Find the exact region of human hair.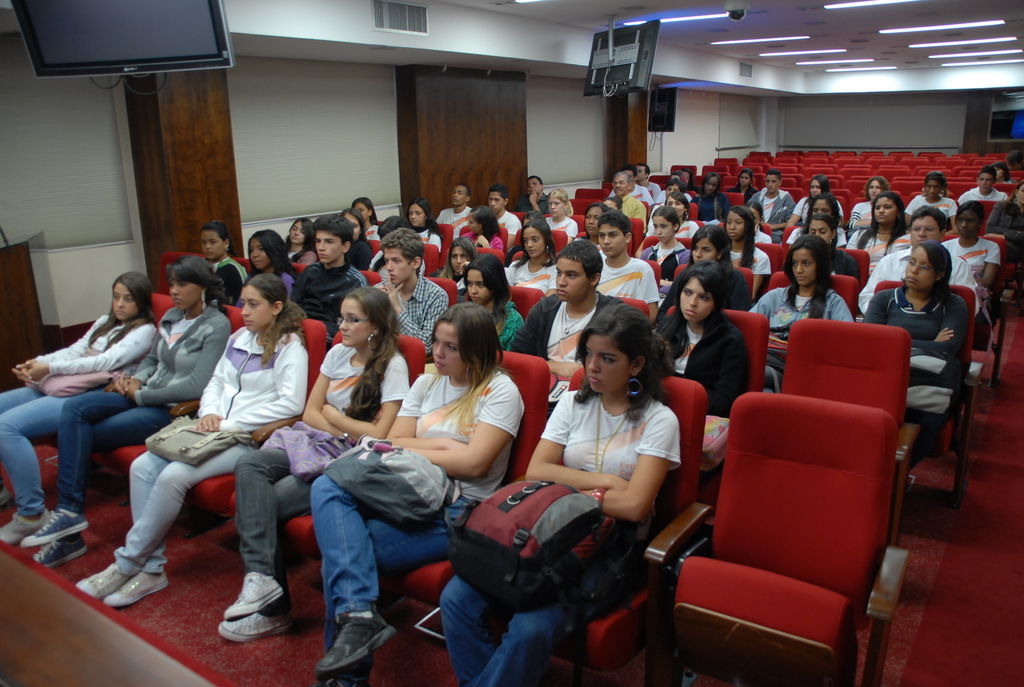
Exact region: locate(623, 164, 637, 180).
